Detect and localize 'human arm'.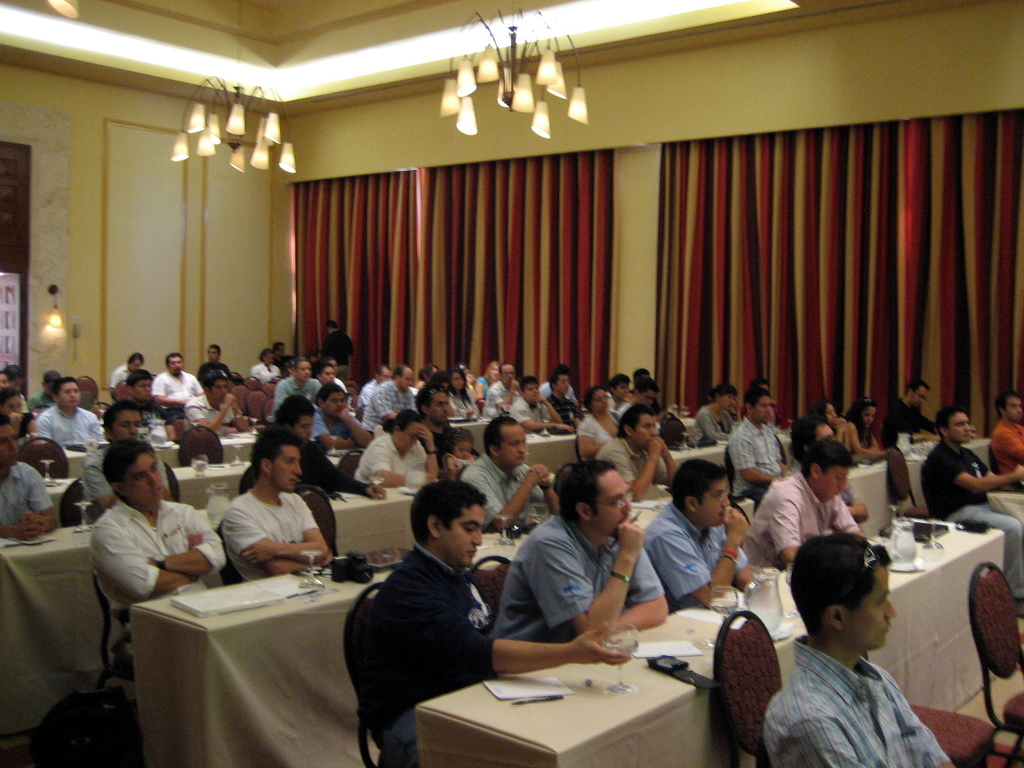
Localized at l=831, t=500, r=866, b=536.
